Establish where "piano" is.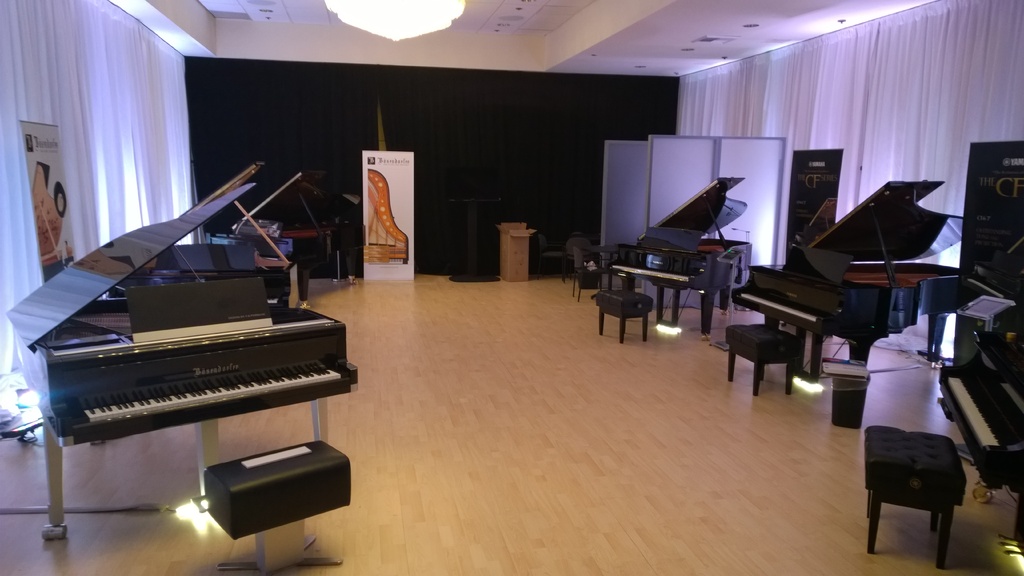
Established at [left=221, top=161, right=346, bottom=298].
